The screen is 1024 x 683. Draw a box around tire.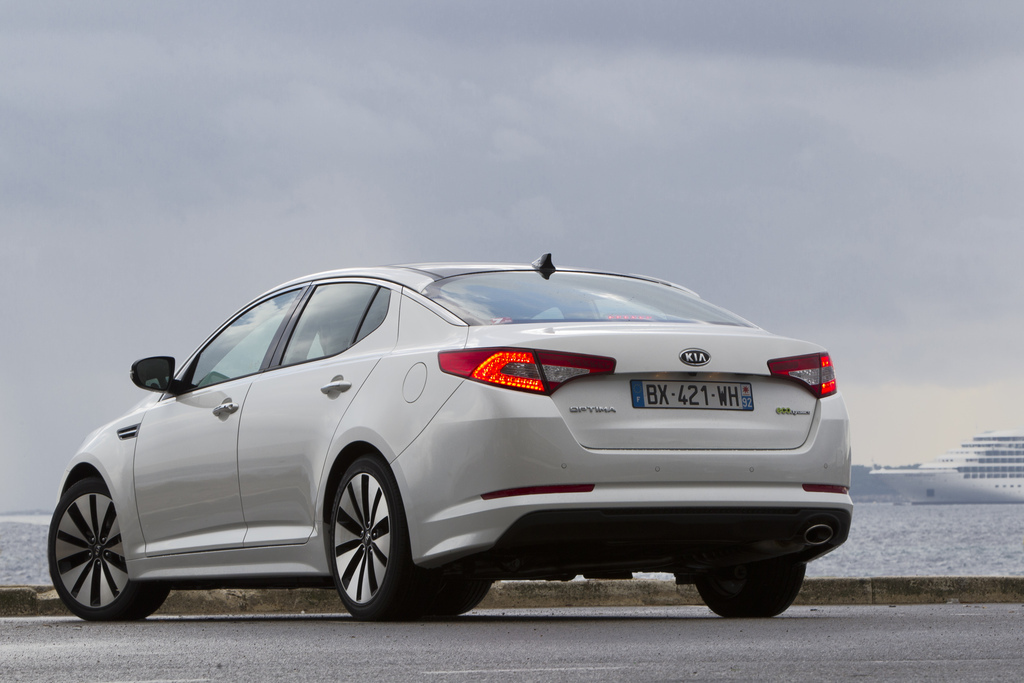
locate(46, 478, 166, 622).
